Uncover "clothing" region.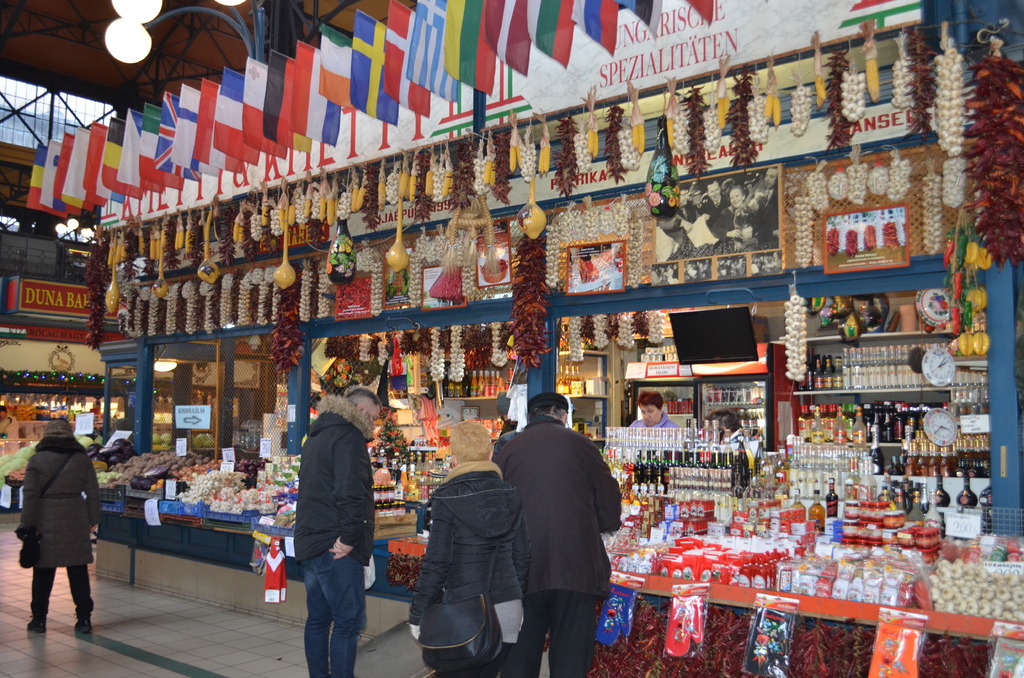
Uncovered: locate(412, 461, 524, 677).
